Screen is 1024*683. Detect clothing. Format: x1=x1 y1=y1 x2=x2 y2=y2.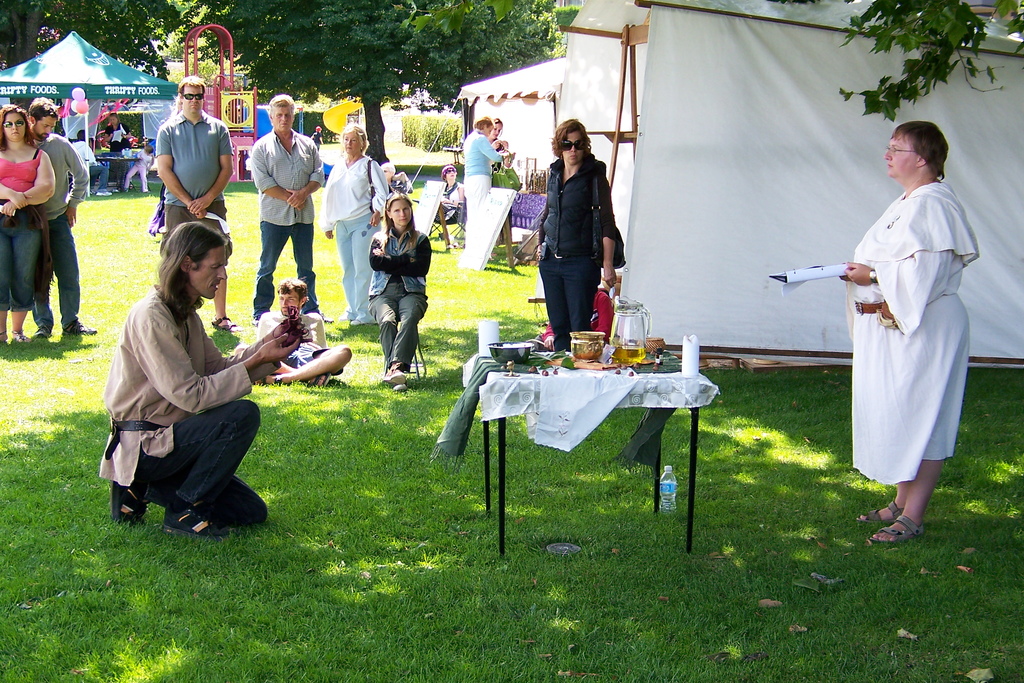
x1=122 y1=151 x2=150 y2=190.
